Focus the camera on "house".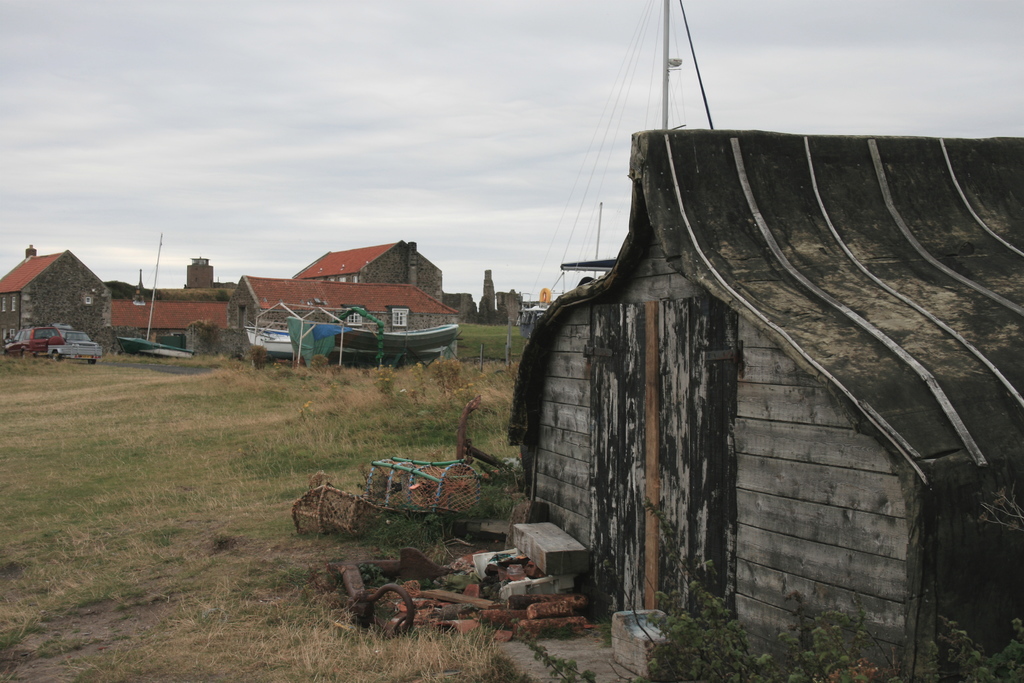
Focus region: x1=509 y1=126 x2=1023 y2=682.
